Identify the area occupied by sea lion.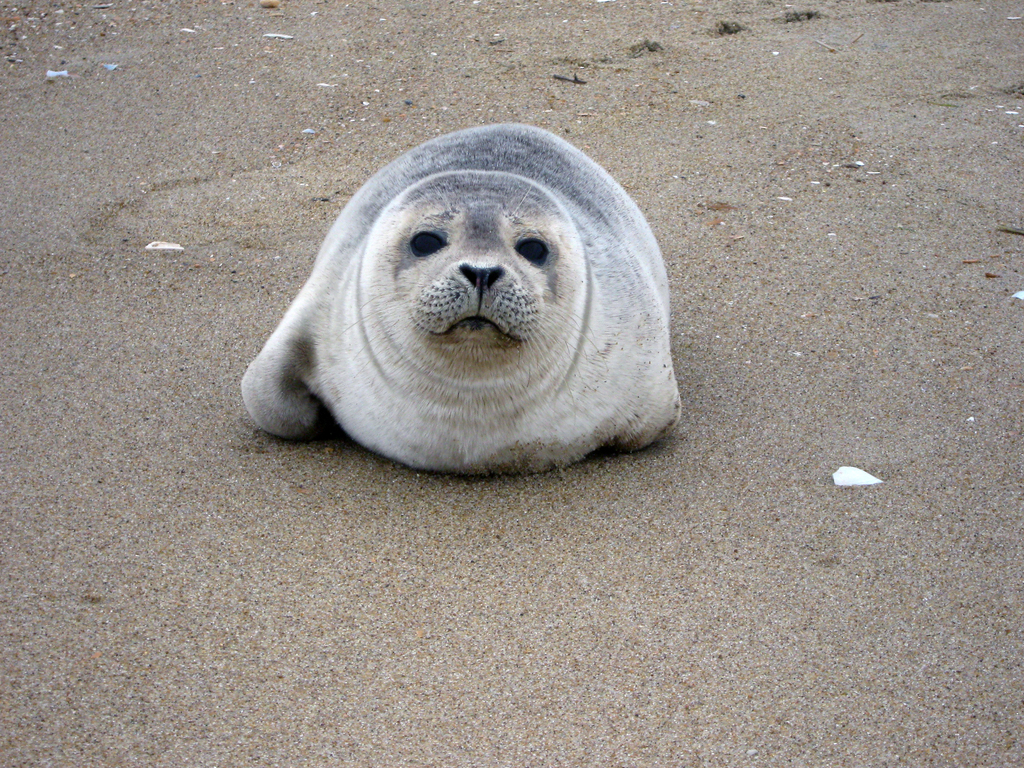
Area: Rect(237, 116, 689, 469).
